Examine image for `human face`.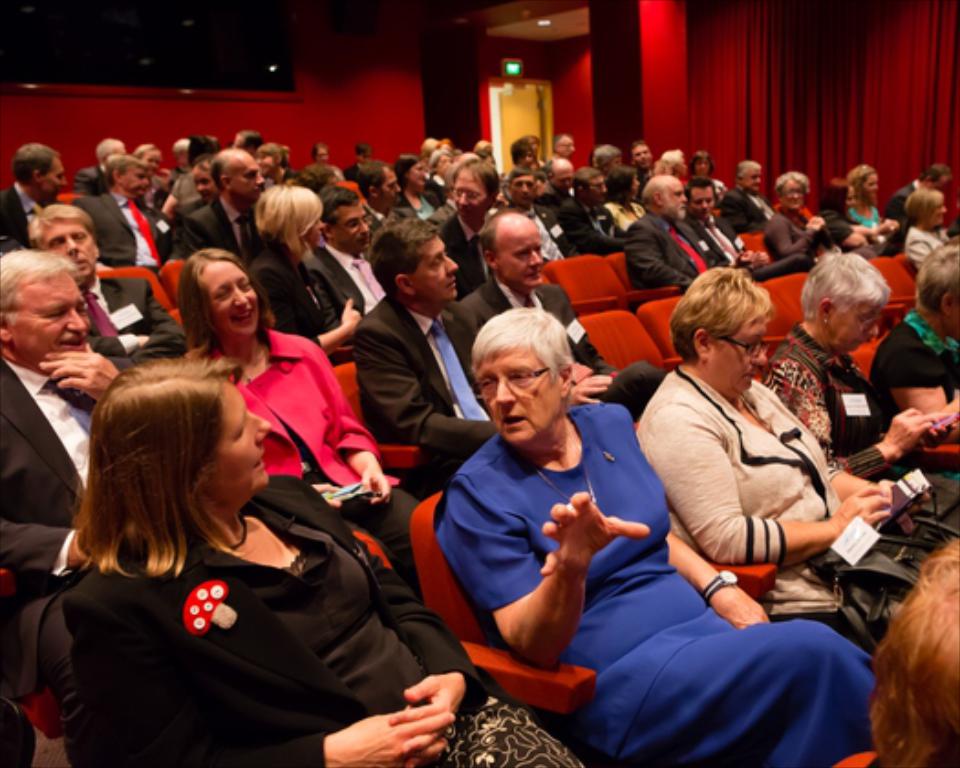
Examination result: <region>477, 344, 560, 444</region>.
